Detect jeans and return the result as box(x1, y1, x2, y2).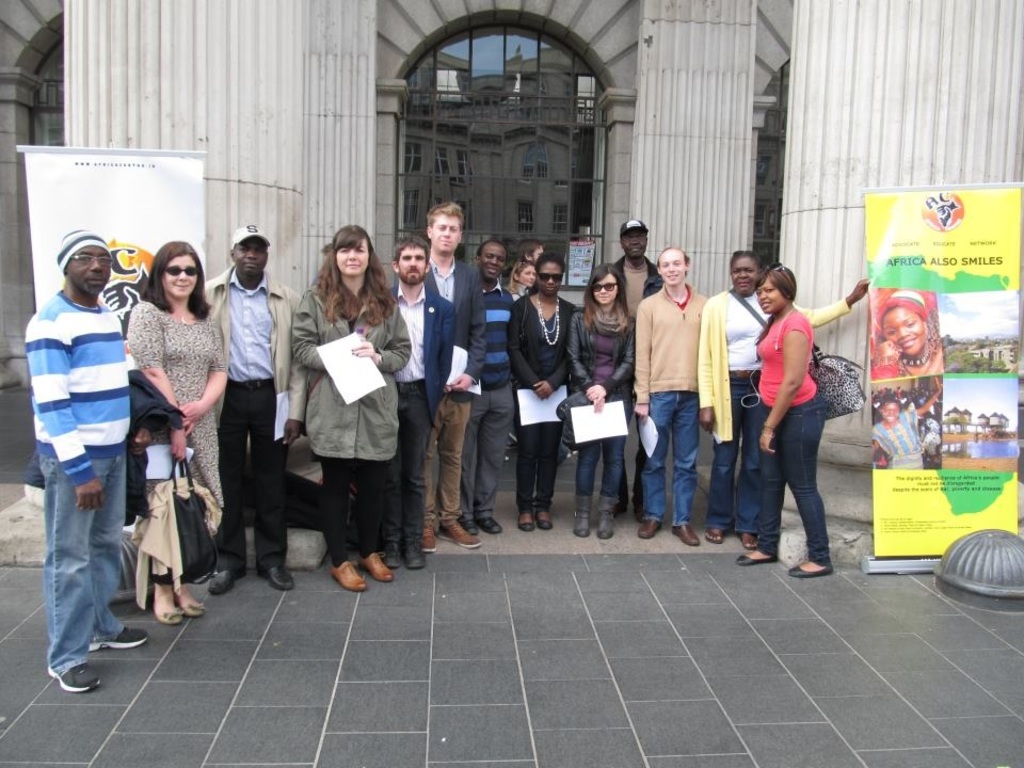
box(703, 370, 763, 529).
